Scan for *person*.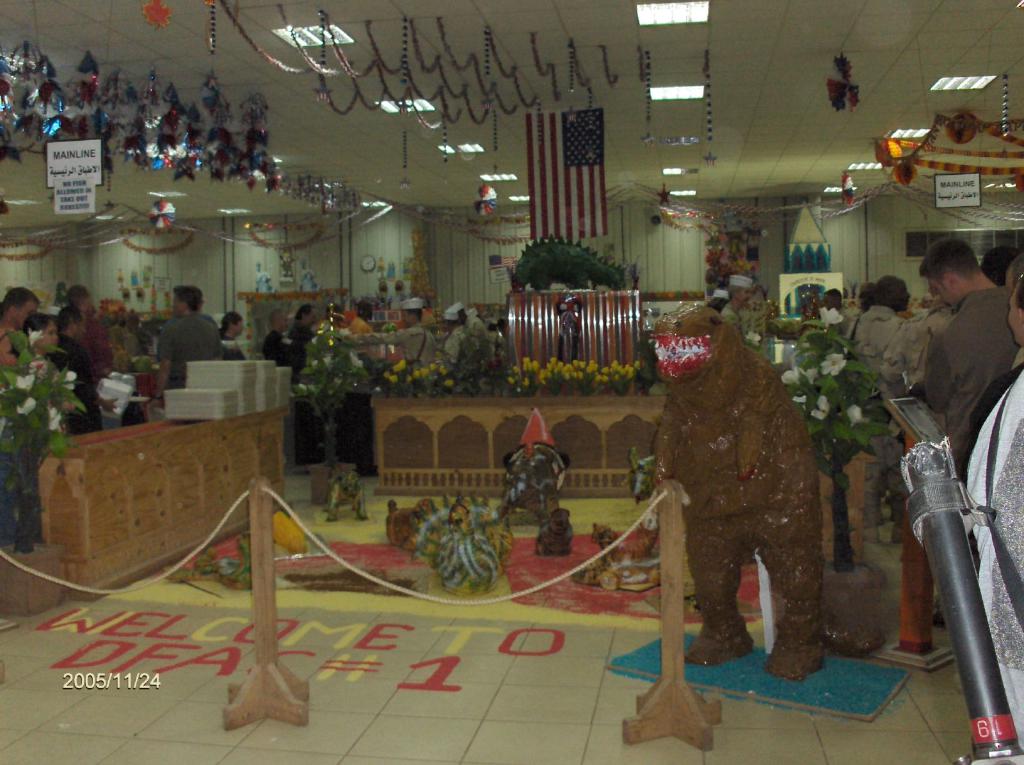
Scan result: <region>143, 285, 216, 399</region>.
